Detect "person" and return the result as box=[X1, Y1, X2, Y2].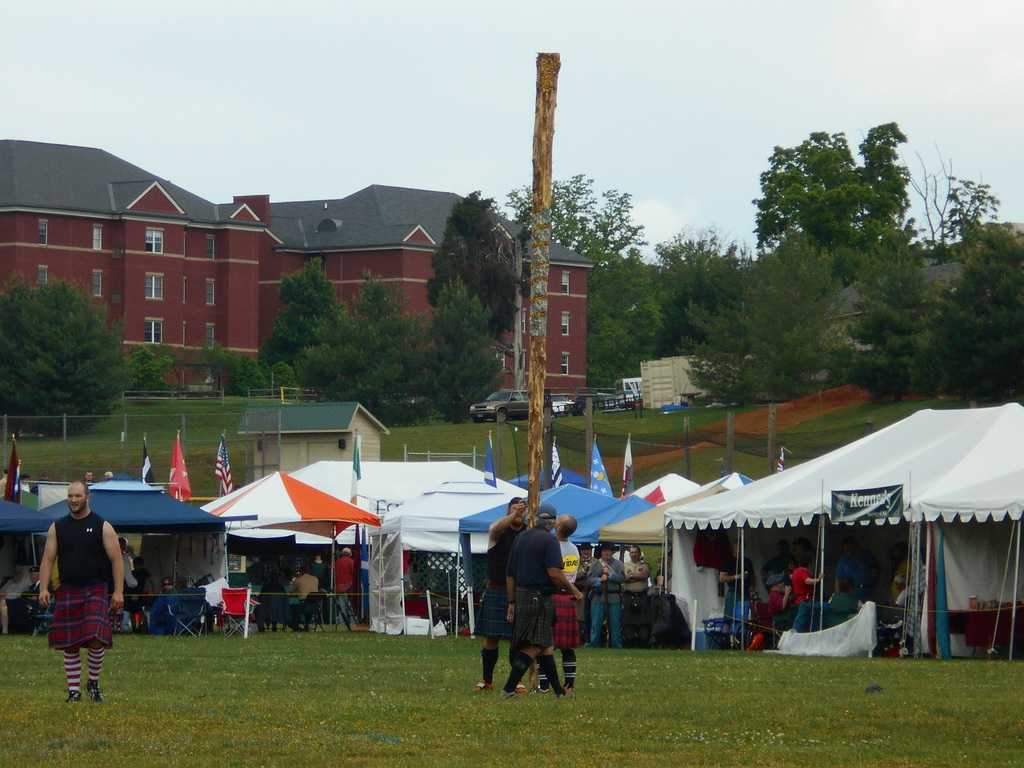
box=[484, 495, 535, 694].
